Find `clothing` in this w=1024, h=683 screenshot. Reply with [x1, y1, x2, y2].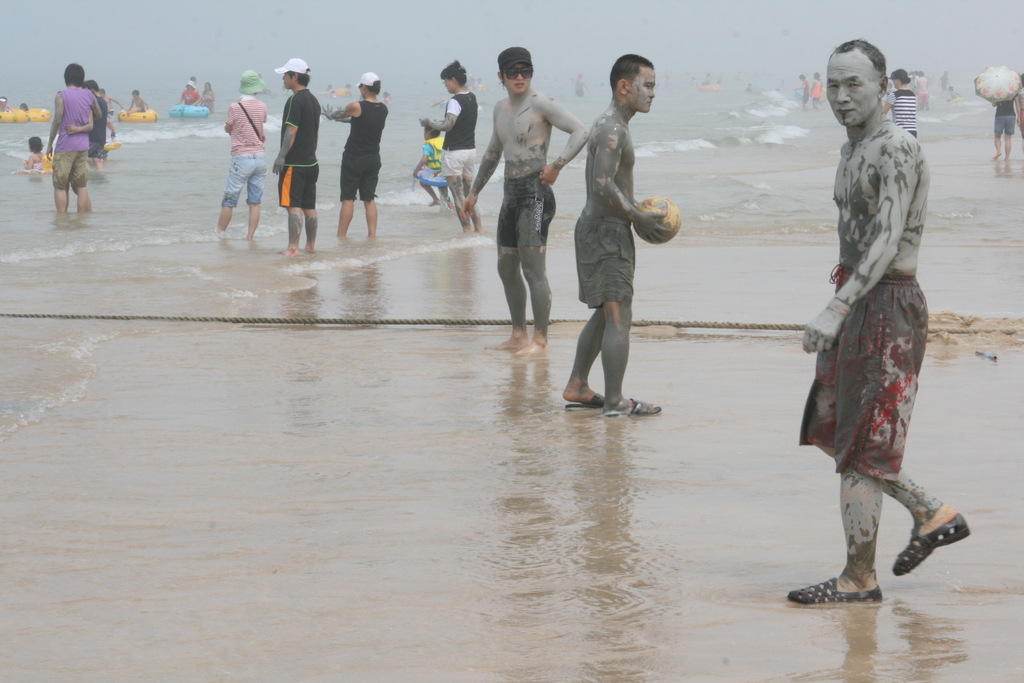
[573, 213, 632, 302].
